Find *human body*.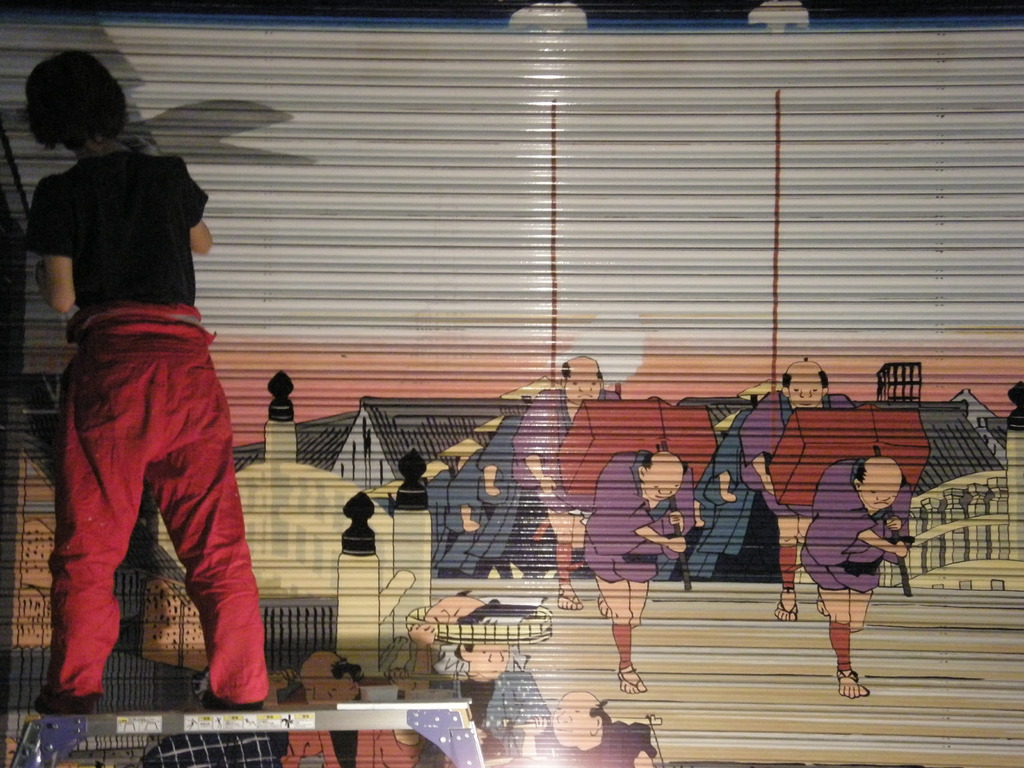
802, 463, 913, 692.
